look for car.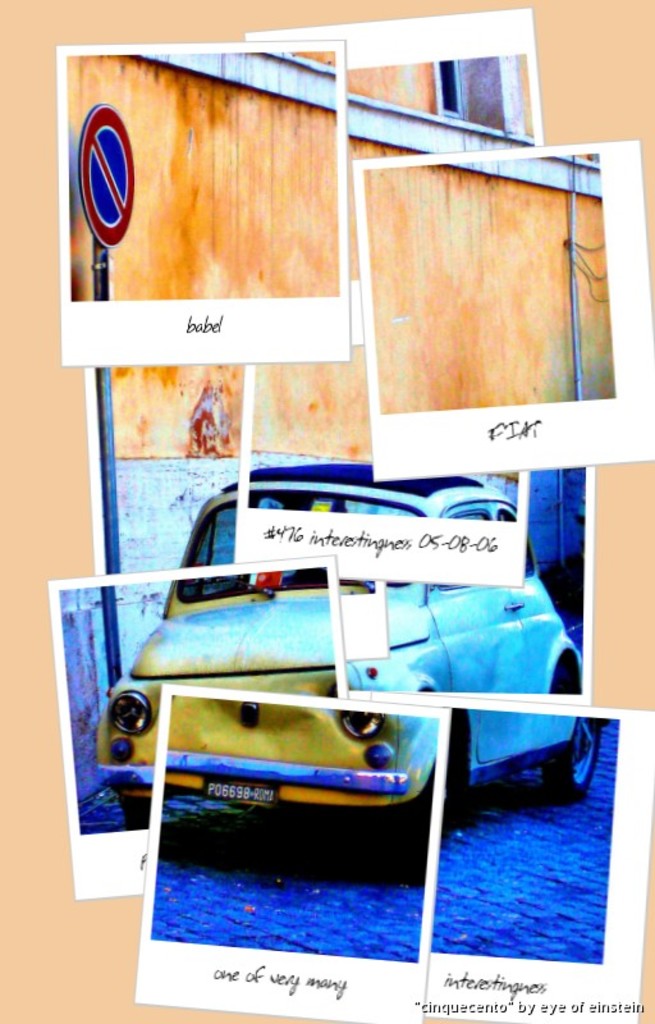
Found: 179:484:239:570.
